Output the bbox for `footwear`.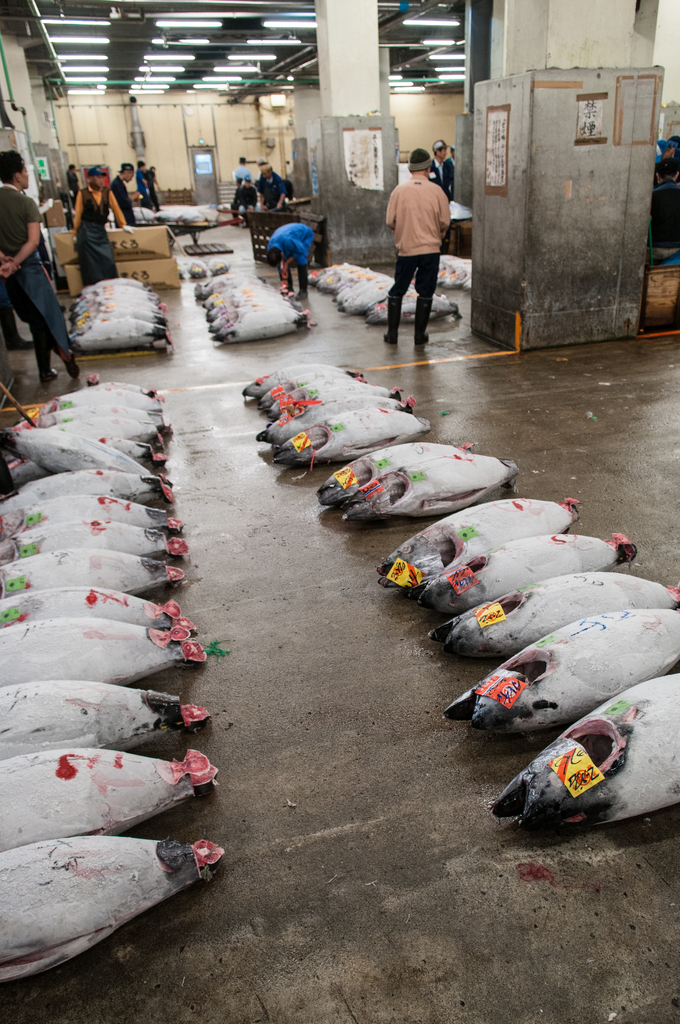
l=297, t=266, r=308, b=302.
